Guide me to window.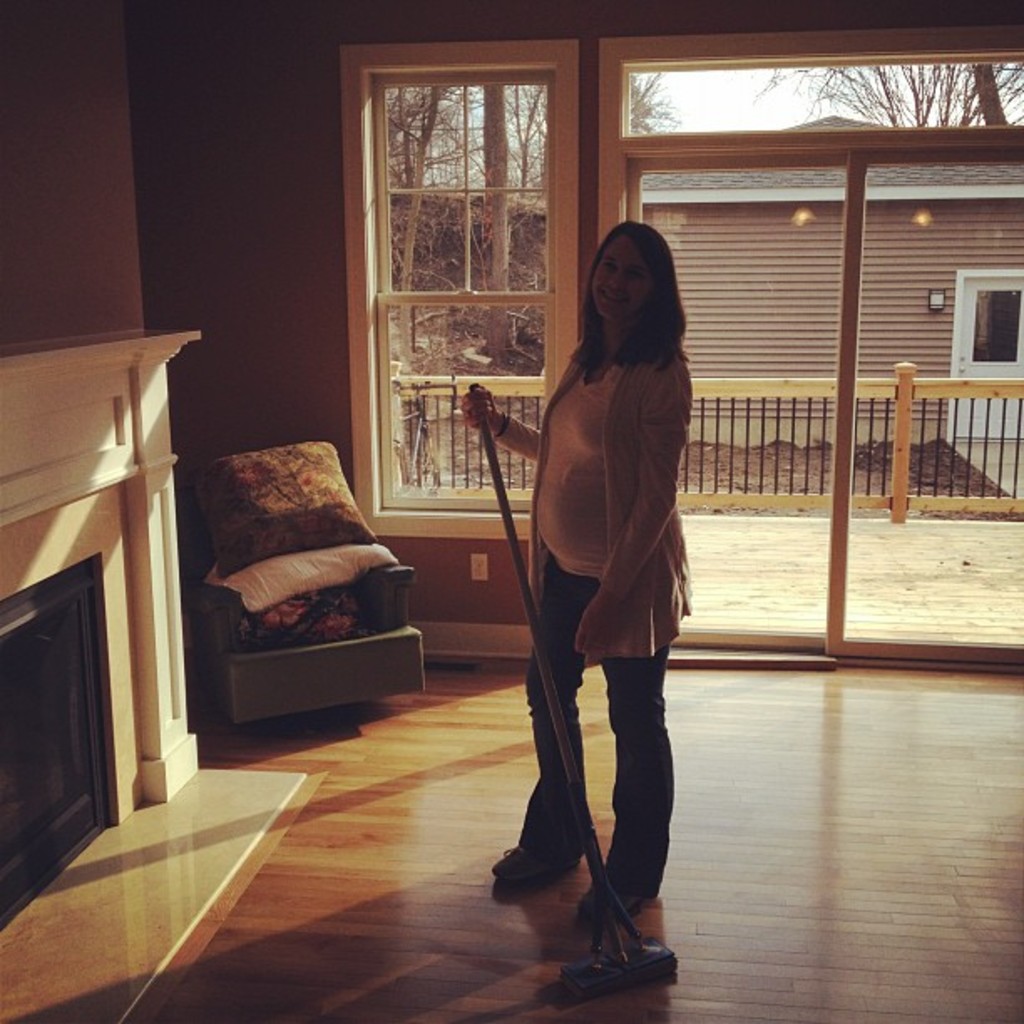
Guidance: {"x1": 366, "y1": 74, "x2": 552, "y2": 509}.
